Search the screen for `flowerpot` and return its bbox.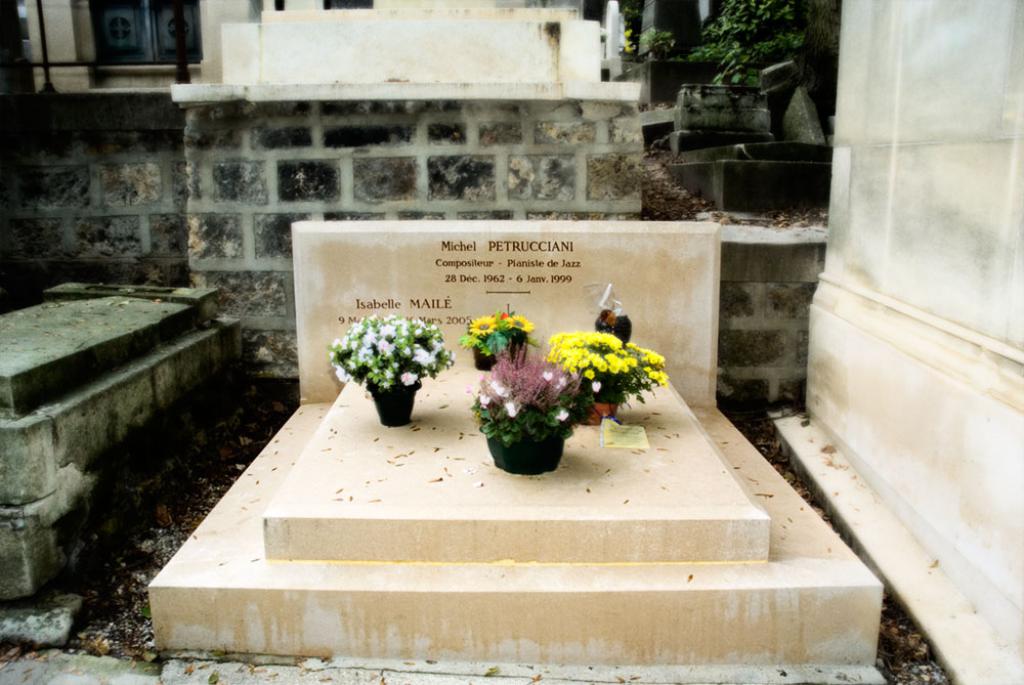
Found: [473, 362, 586, 485].
